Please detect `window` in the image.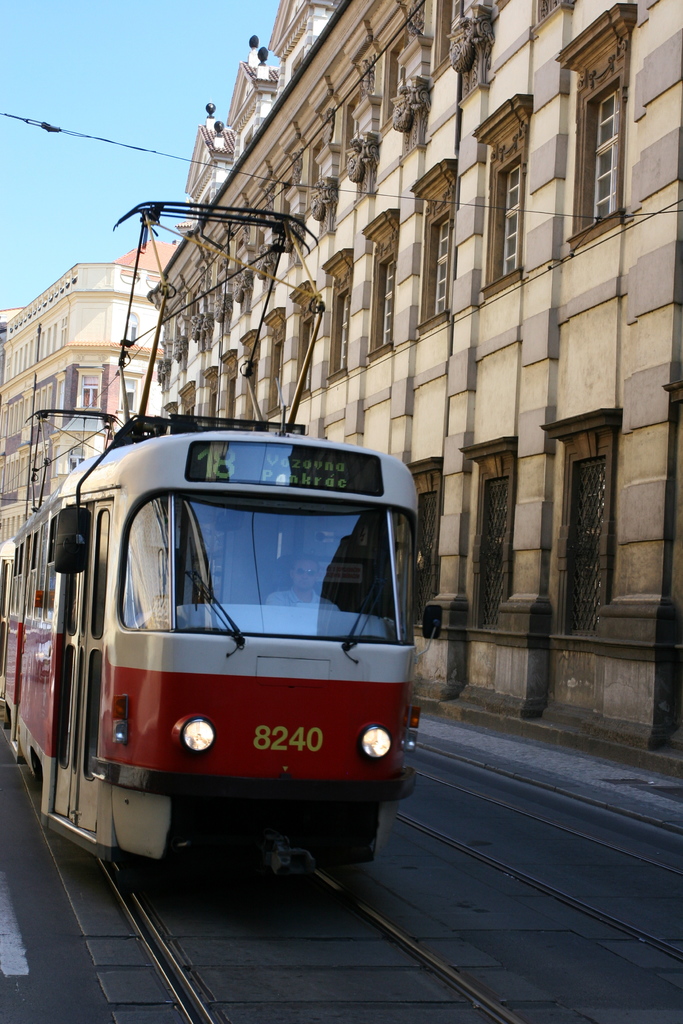
370/239/397/356.
